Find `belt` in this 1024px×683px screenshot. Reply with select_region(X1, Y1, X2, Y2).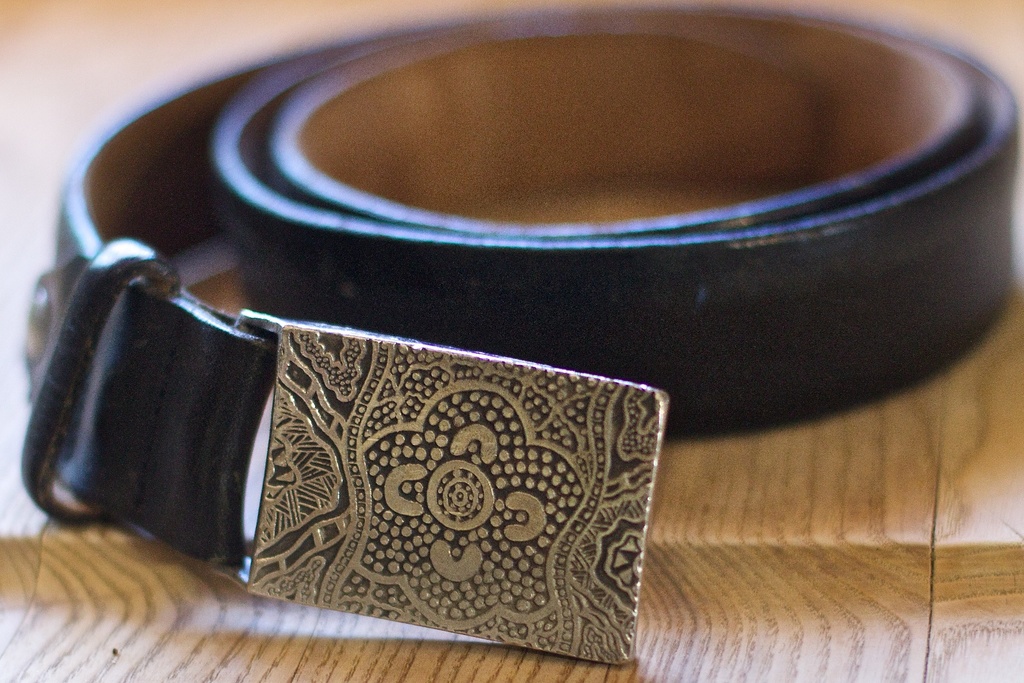
select_region(16, 0, 1011, 661).
